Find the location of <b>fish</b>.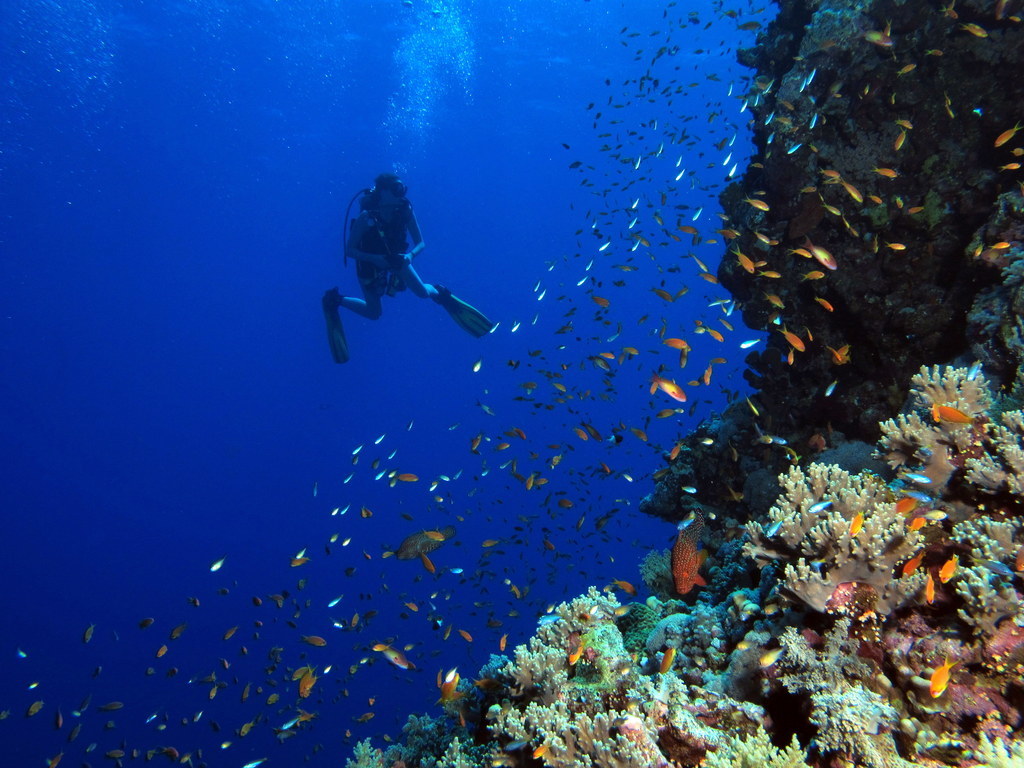
Location: x1=817 y1=295 x2=833 y2=315.
